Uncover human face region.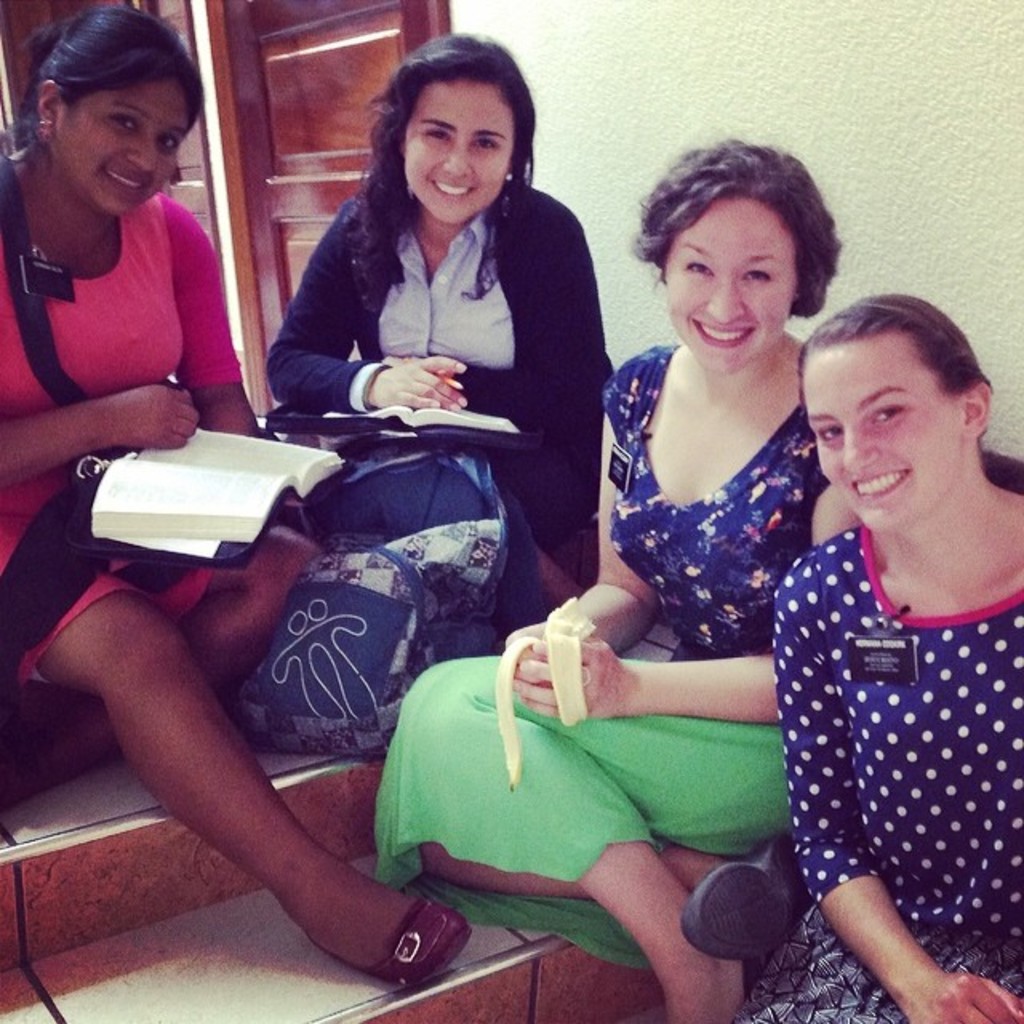
Uncovered: detection(53, 77, 170, 214).
